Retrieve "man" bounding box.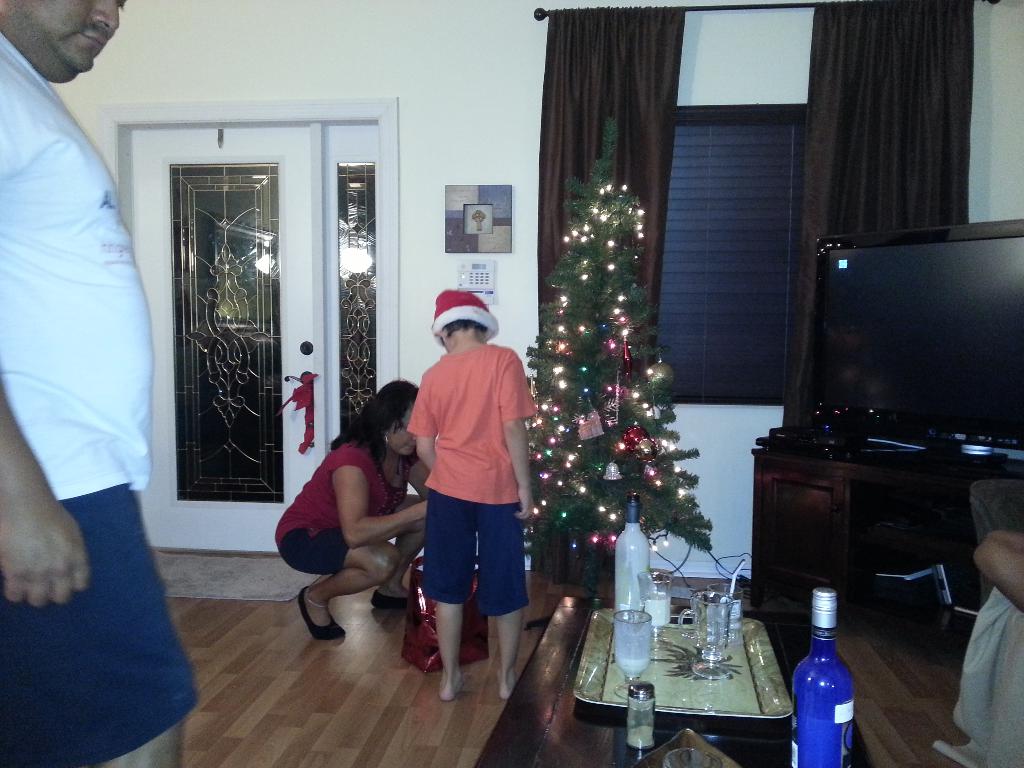
Bounding box: [5,0,172,716].
